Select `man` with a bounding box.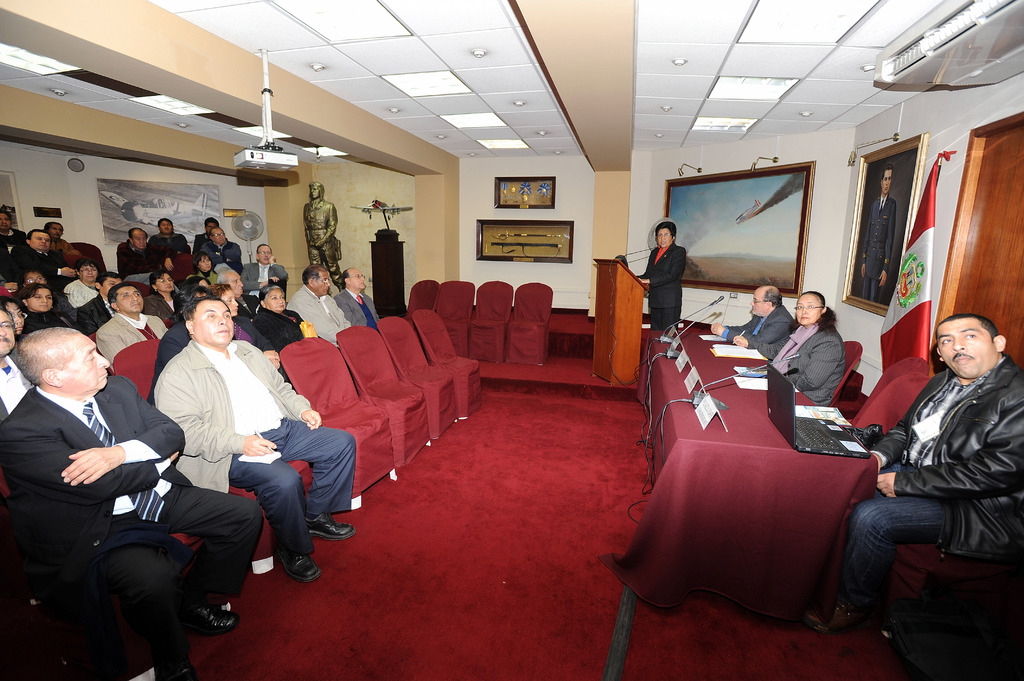
region(152, 294, 356, 582).
